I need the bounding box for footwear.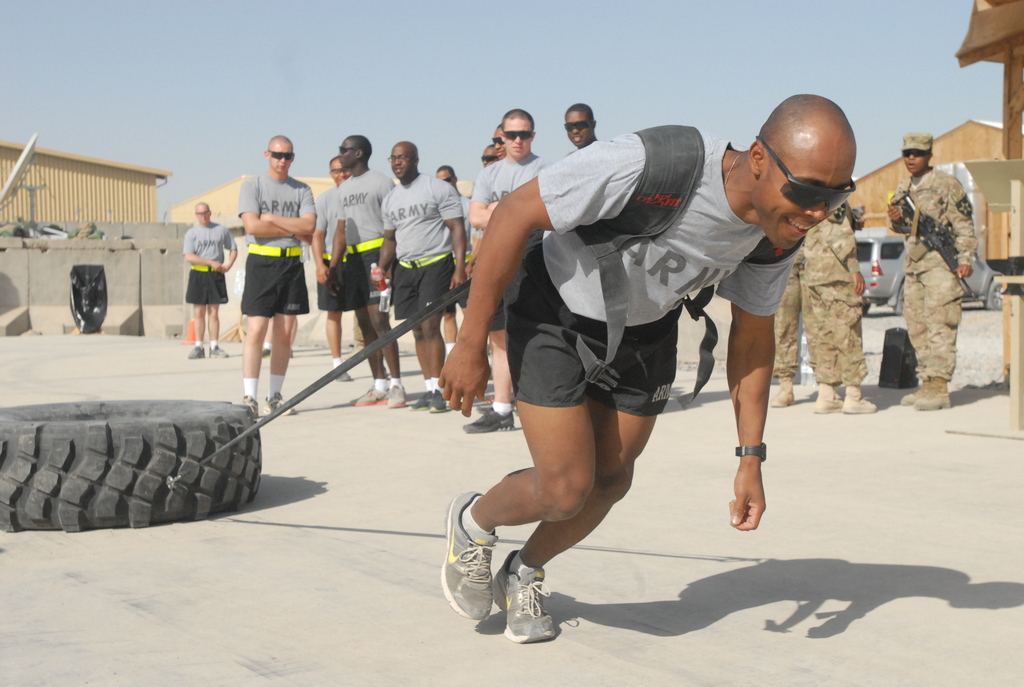
Here it is: bbox=[442, 487, 499, 621].
